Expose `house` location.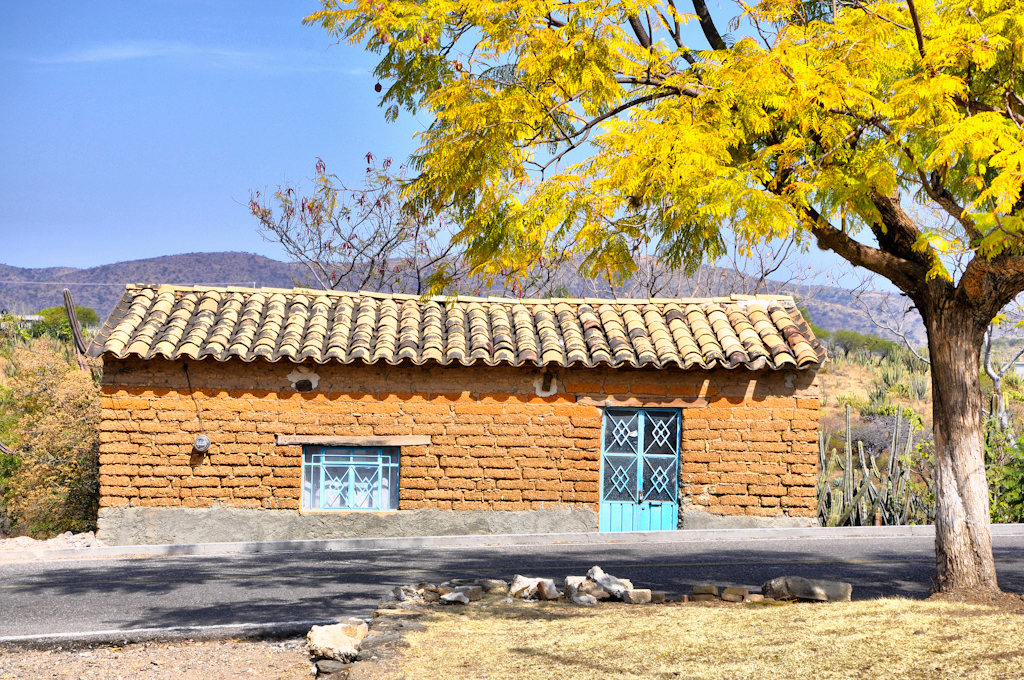
Exposed at <bbox>83, 274, 820, 545</bbox>.
